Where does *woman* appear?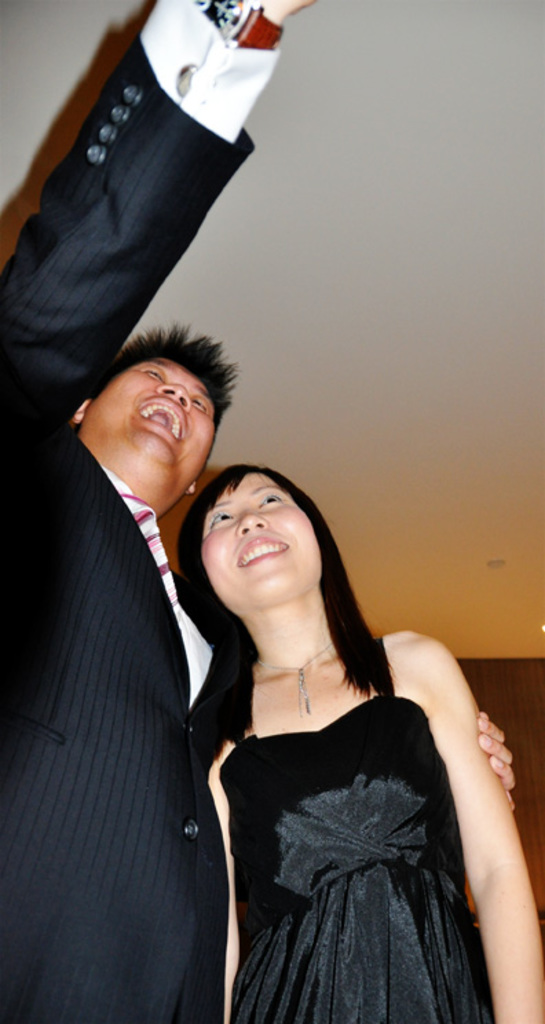
Appears at {"x1": 187, "y1": 462, "x2": 544, "y2": 1023}.
